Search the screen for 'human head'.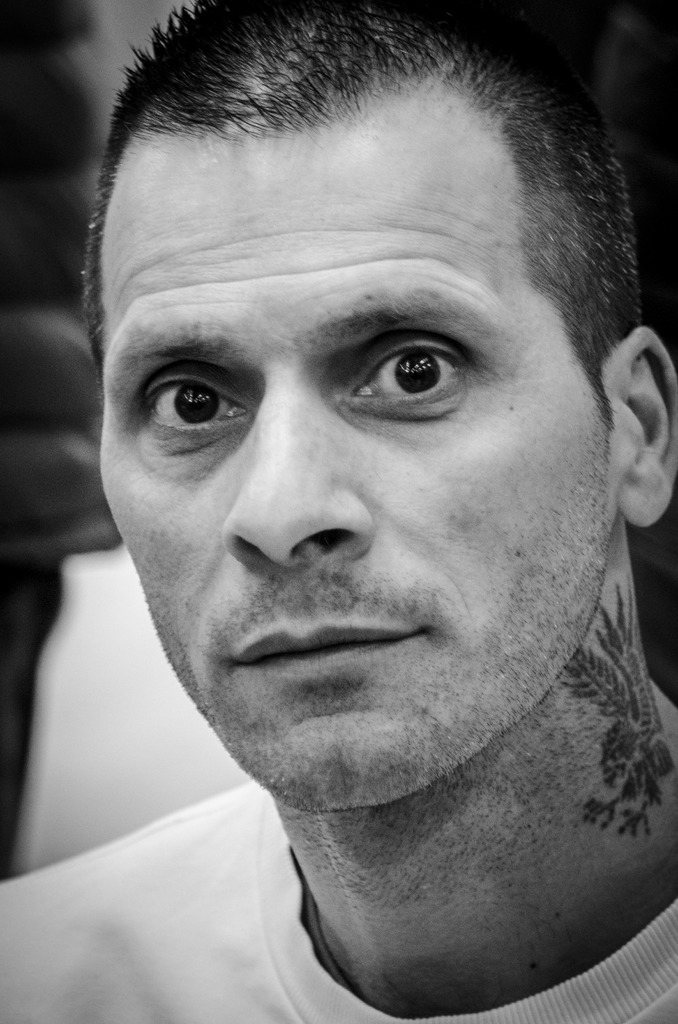
Found at Rect(98, 12, 676, 807).
